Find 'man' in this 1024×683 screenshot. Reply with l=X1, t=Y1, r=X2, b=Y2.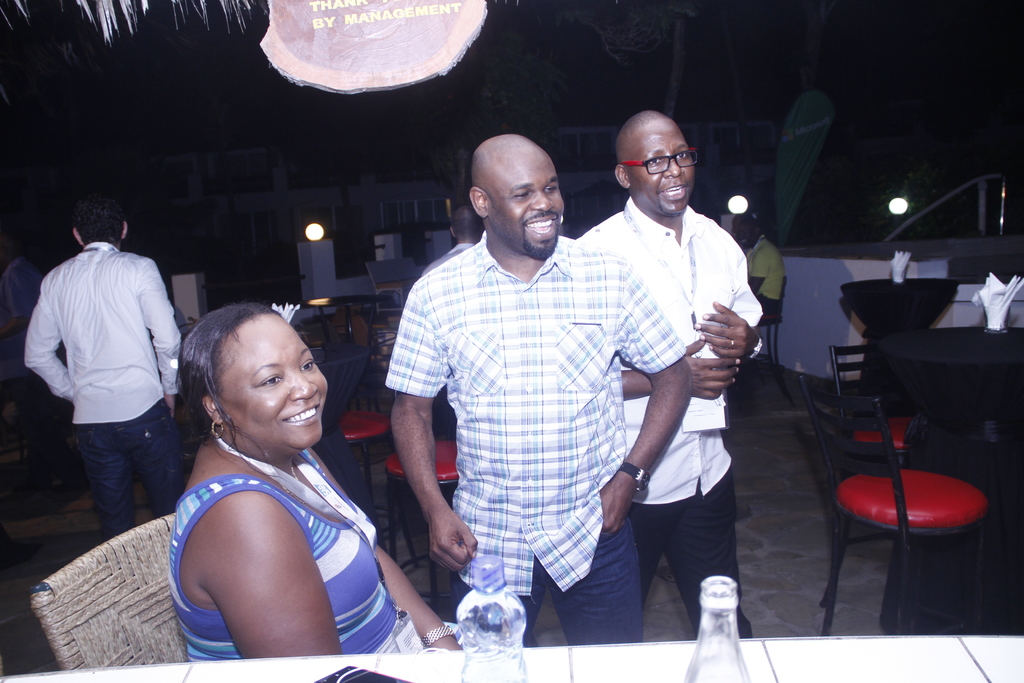
l=577, t=110, r=760, b=639.
